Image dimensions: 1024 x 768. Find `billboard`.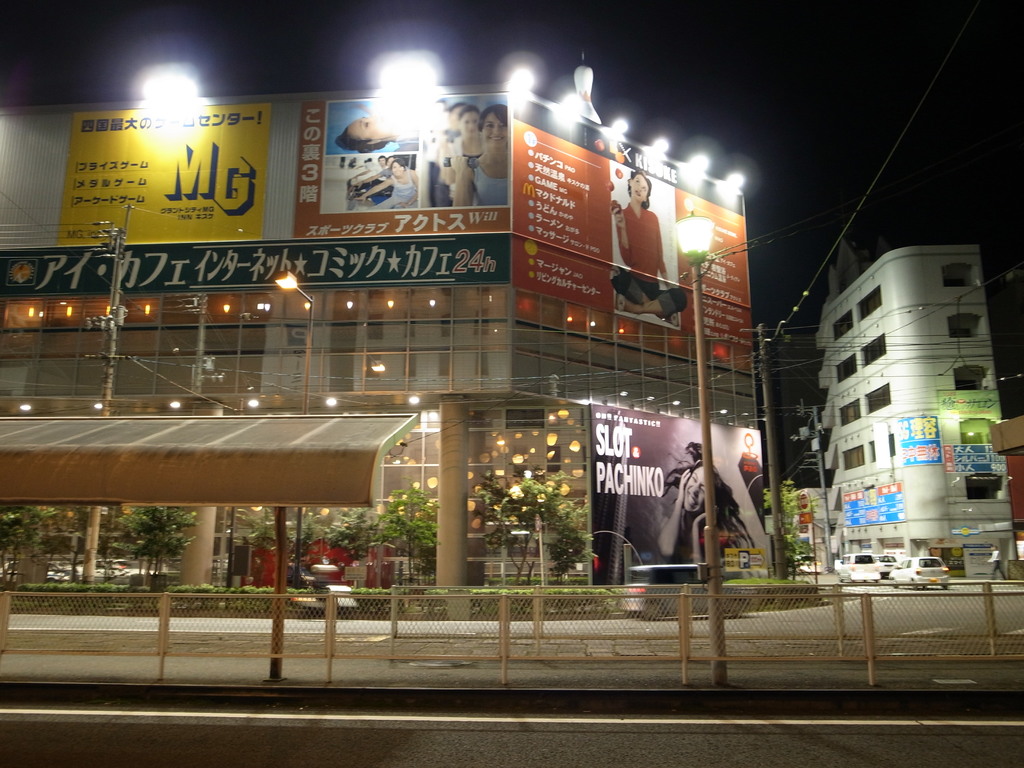
(58, 101, 265, 243).
